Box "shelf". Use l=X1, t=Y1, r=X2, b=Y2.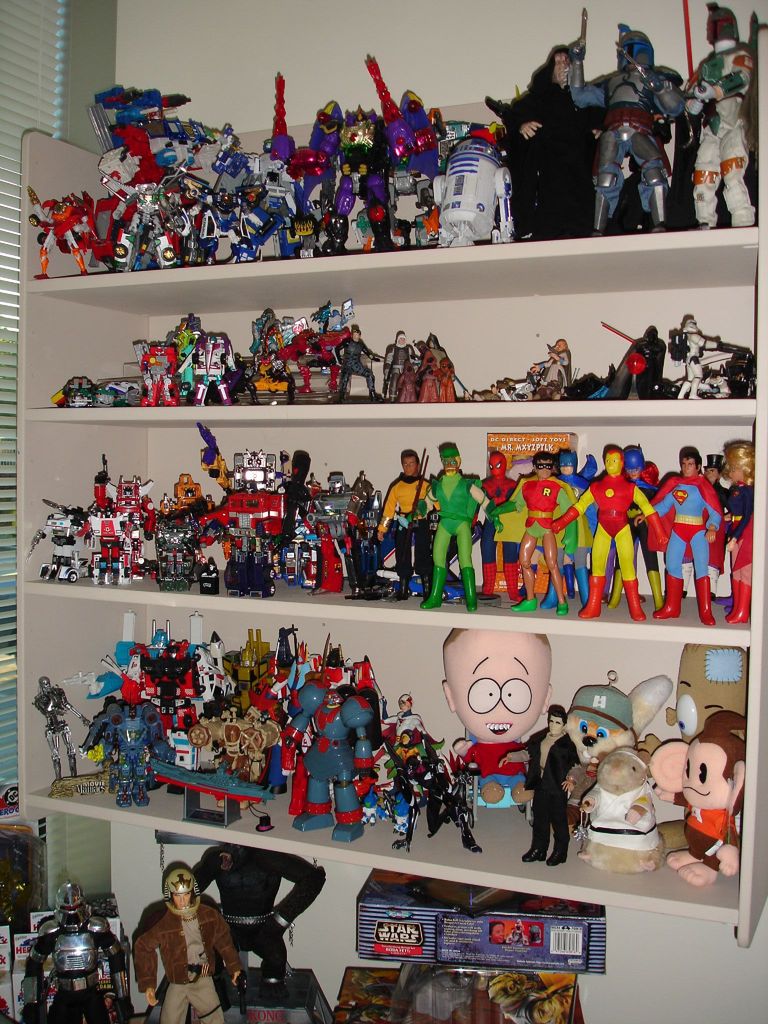
l=12, t=410, r=767, b=622.
